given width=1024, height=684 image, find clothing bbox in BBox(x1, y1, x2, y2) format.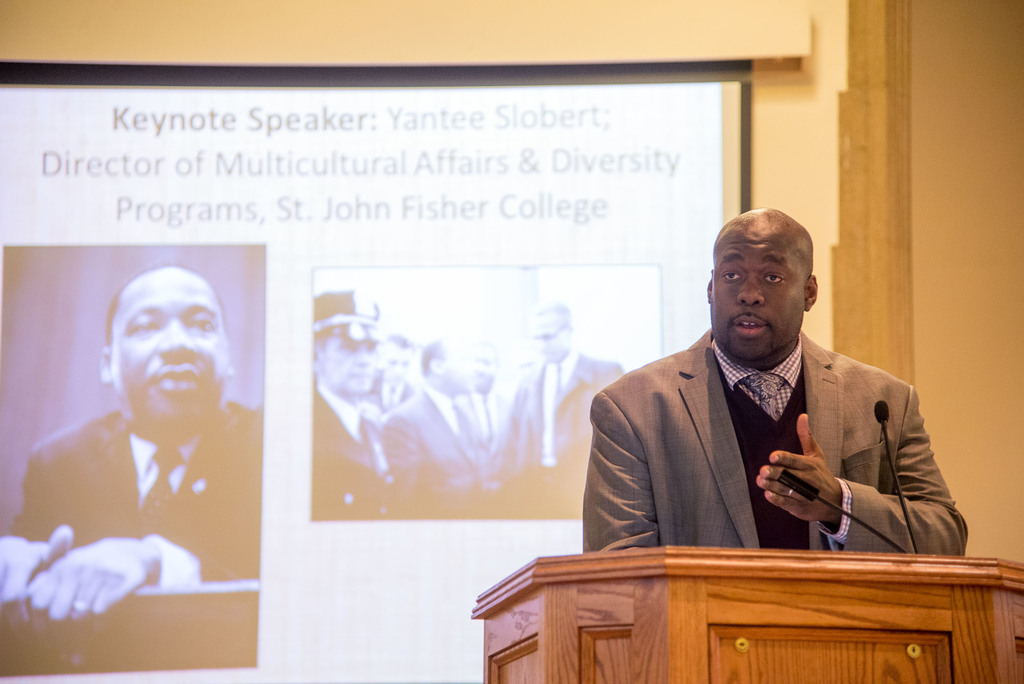
BBox(309, 387, 399, 526).
